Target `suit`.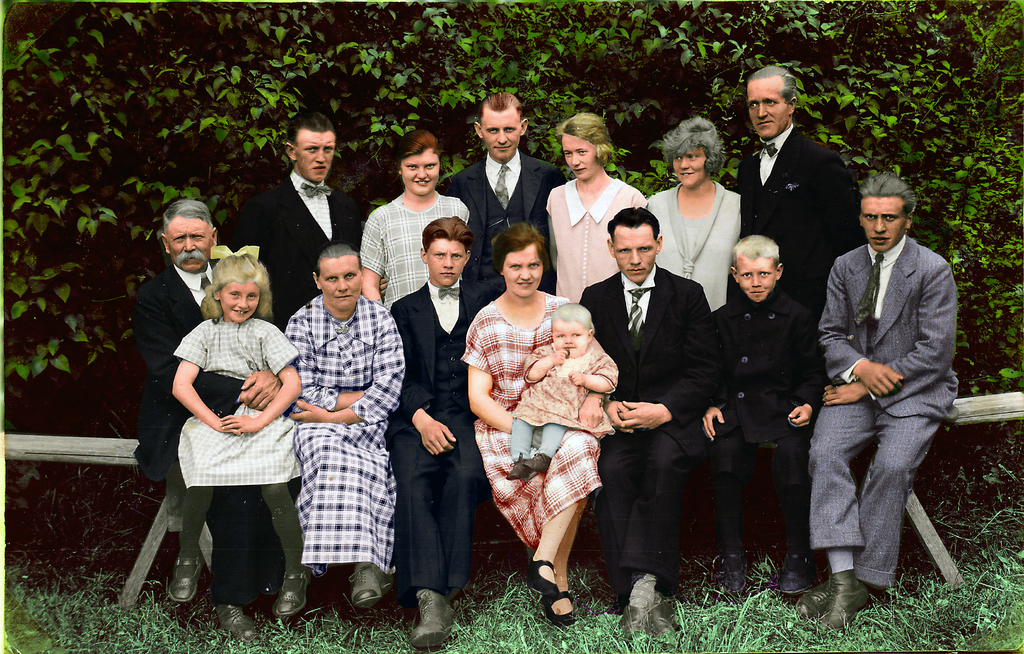
Target region: 225,158,392,327.
